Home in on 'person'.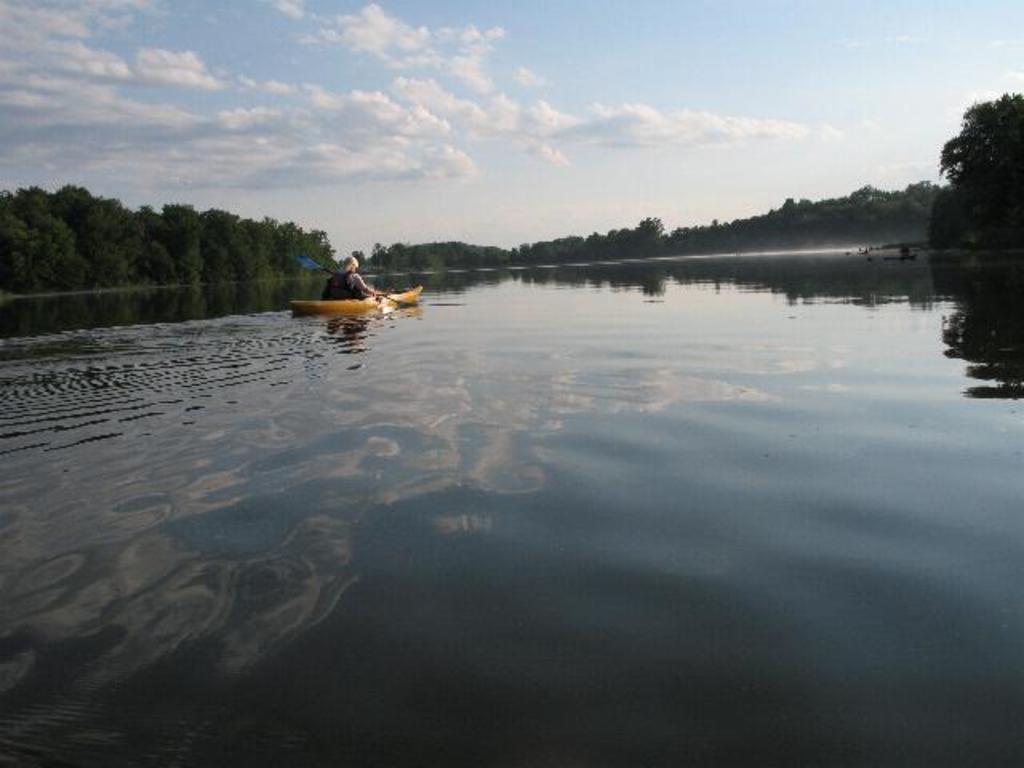
Homed in at left=317, top=258, right=381, bottom=306.
